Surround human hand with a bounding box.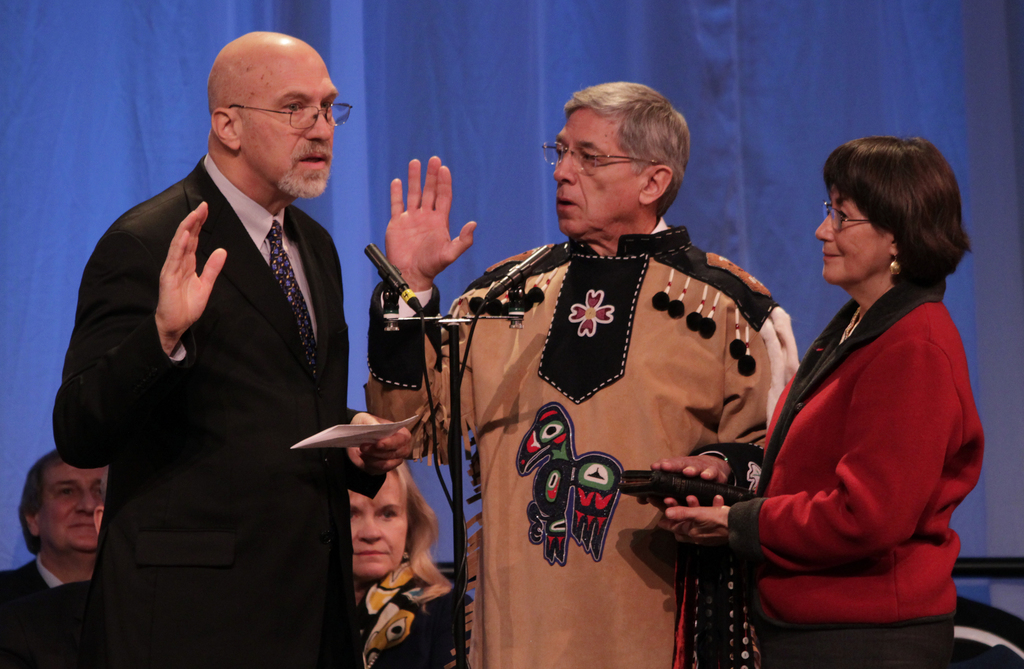
detection(657, 491, 738, 551).
